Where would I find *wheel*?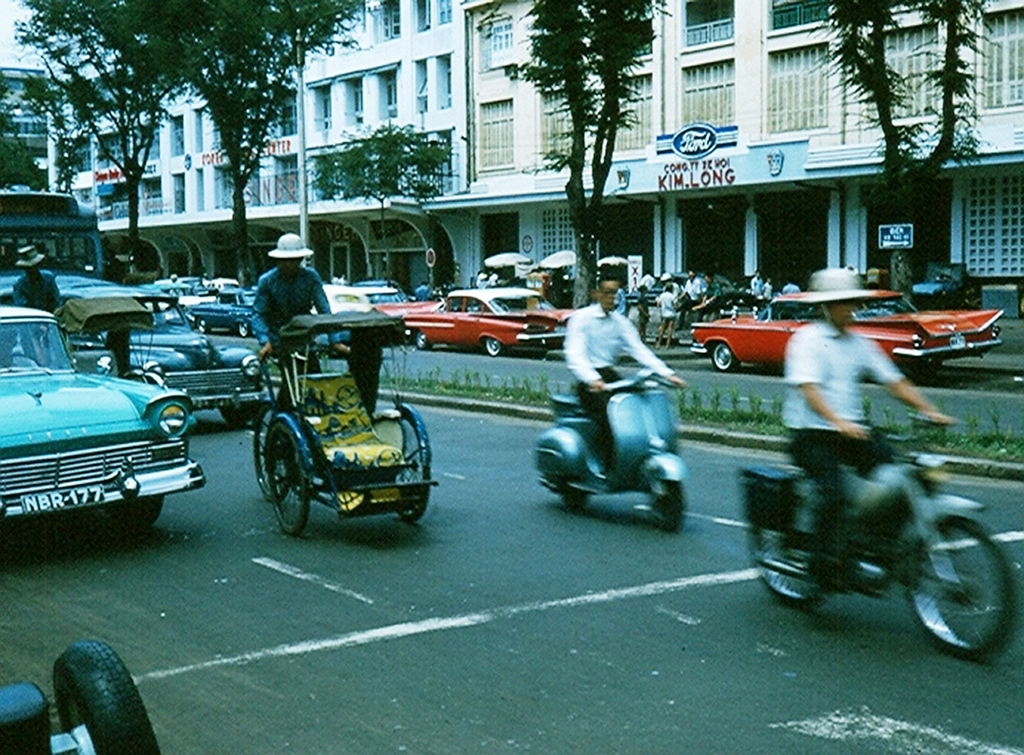
At (left=559, top=490, right=589, bottom=512).
